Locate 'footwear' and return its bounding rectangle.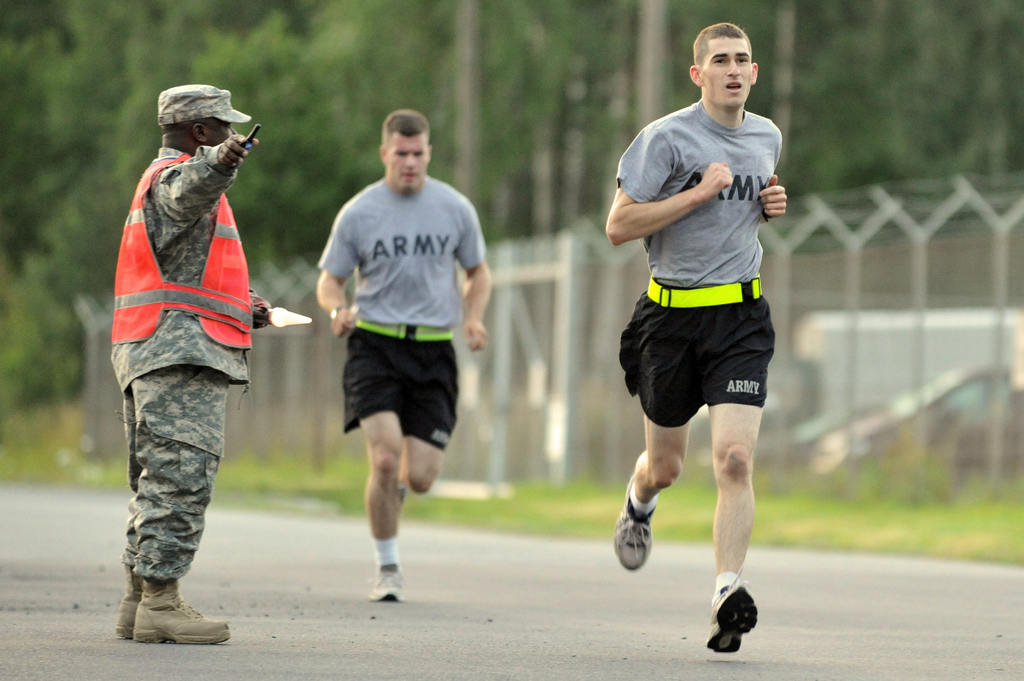
[371, 566, 413, 605].
